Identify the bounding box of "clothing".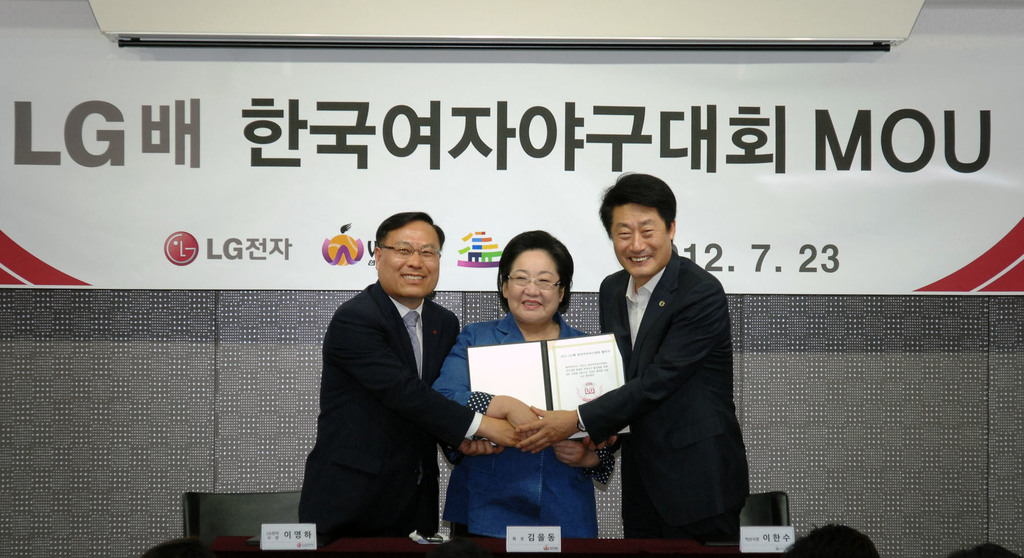
(x1=595, y1=250, x2=752, y2=545).
